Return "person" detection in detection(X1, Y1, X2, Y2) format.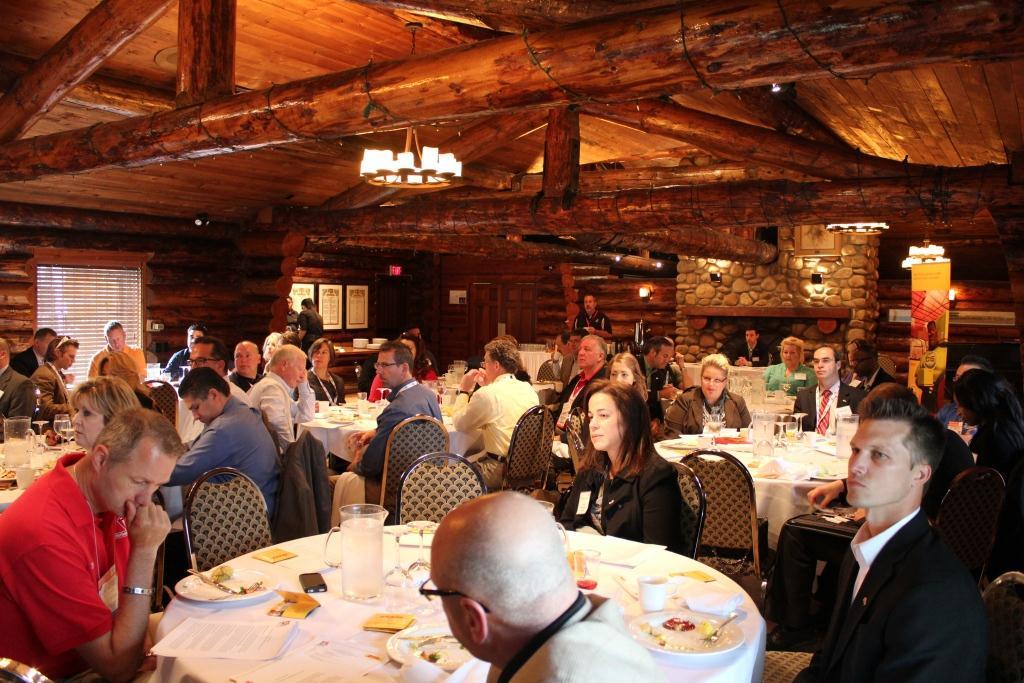
detection(661, 355, 753, 441).
